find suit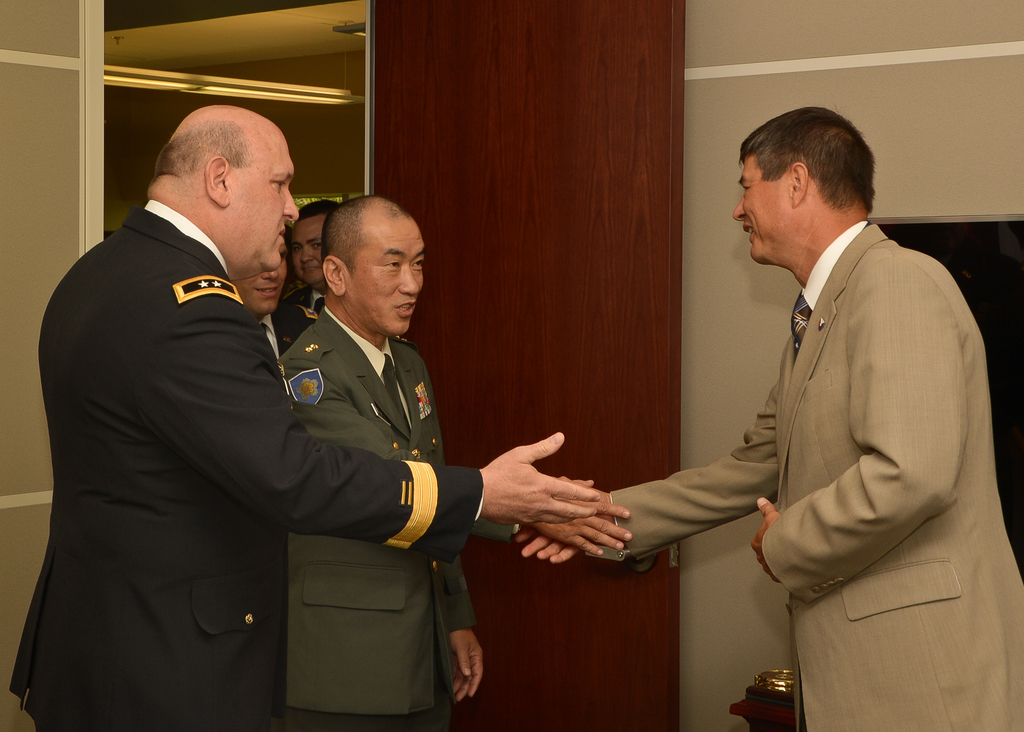
box(258, 305, 460, 731)
